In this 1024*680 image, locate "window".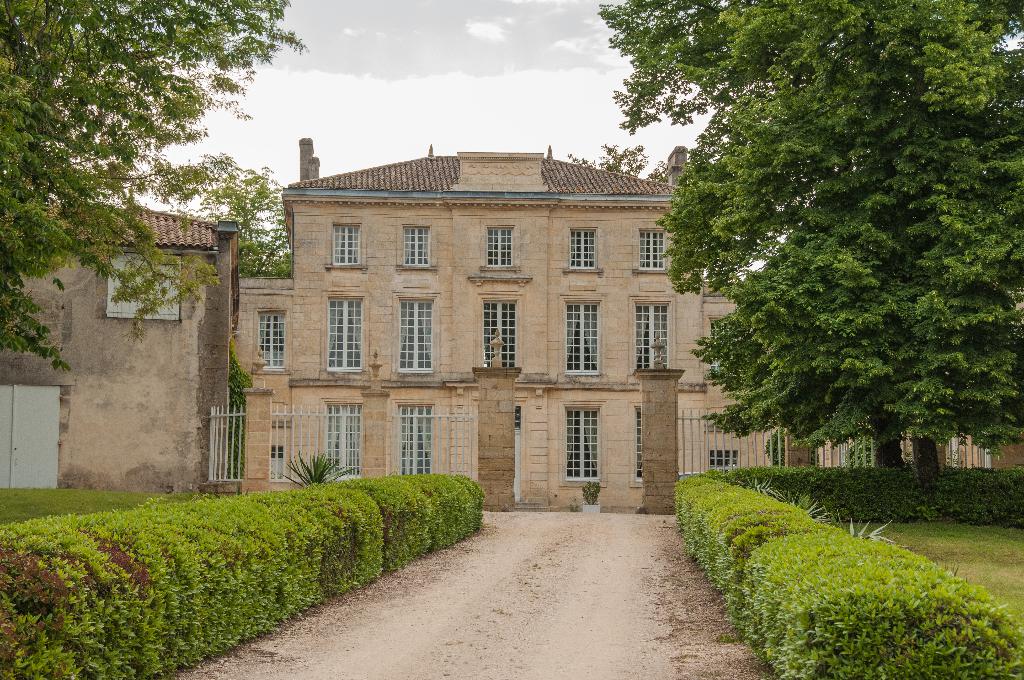
Bounding box: crop(486, 227, 512, 268).
